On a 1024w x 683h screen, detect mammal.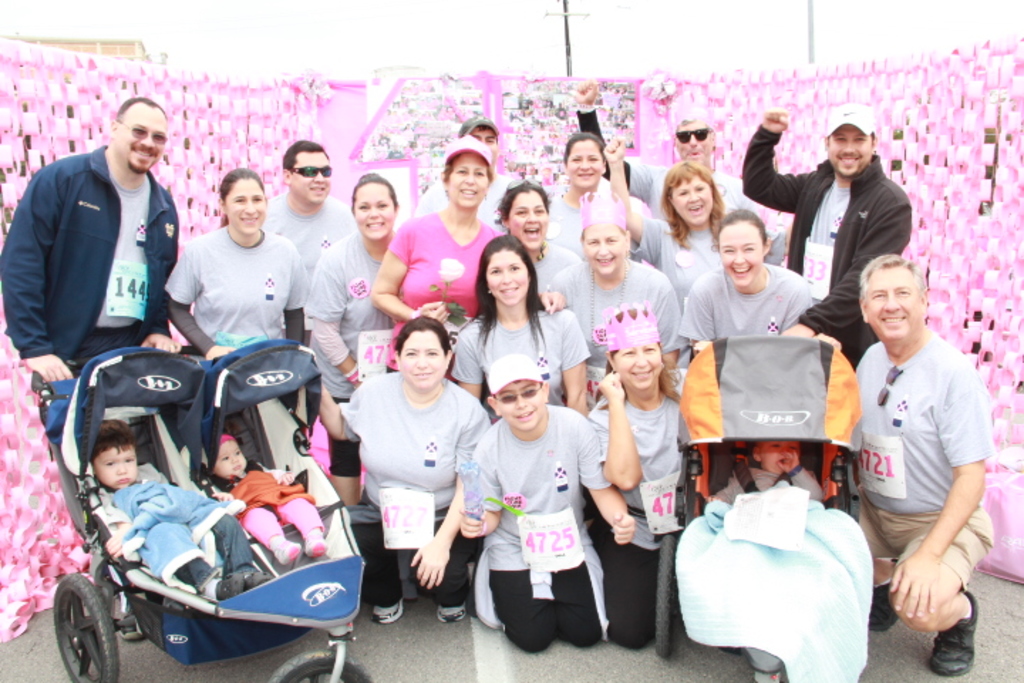
left=366, top=131, right=509, bottom=367.
